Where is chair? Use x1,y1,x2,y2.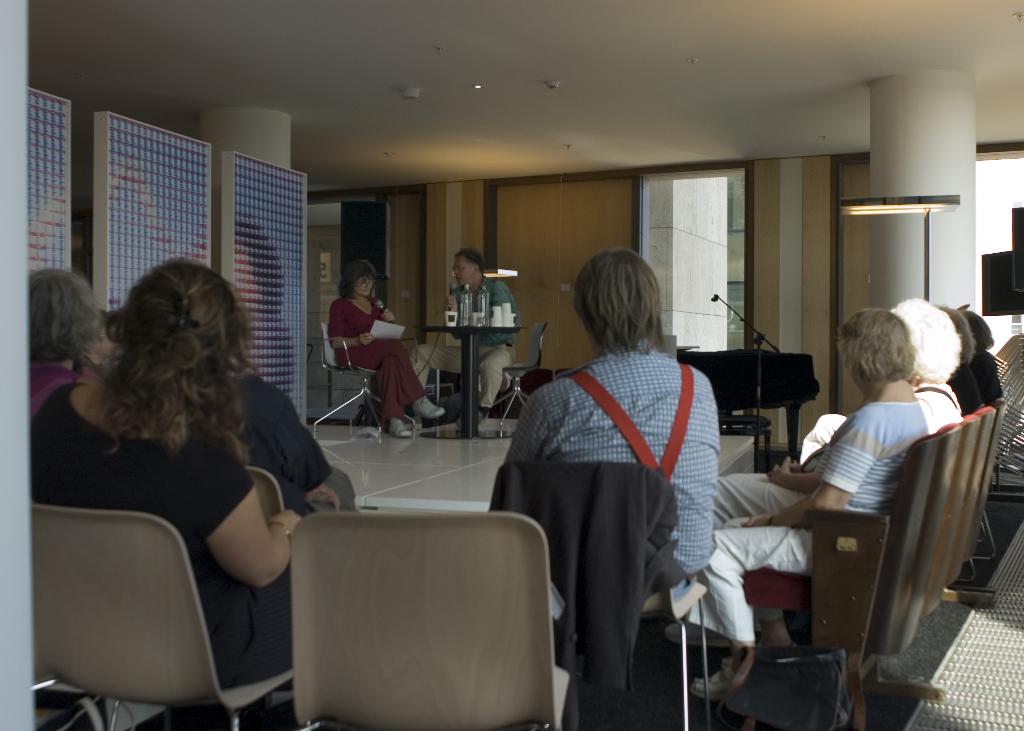
916,412,980,622.
